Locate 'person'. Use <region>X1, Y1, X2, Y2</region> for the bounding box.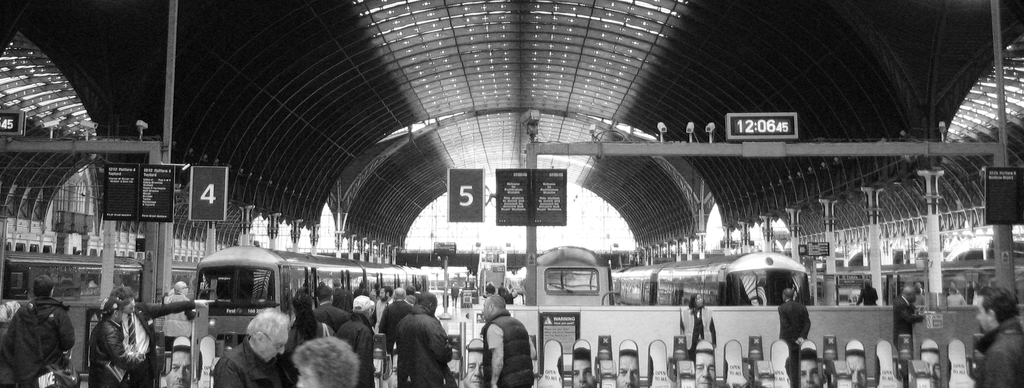
<region>692, 355, 723, 387</region>.
